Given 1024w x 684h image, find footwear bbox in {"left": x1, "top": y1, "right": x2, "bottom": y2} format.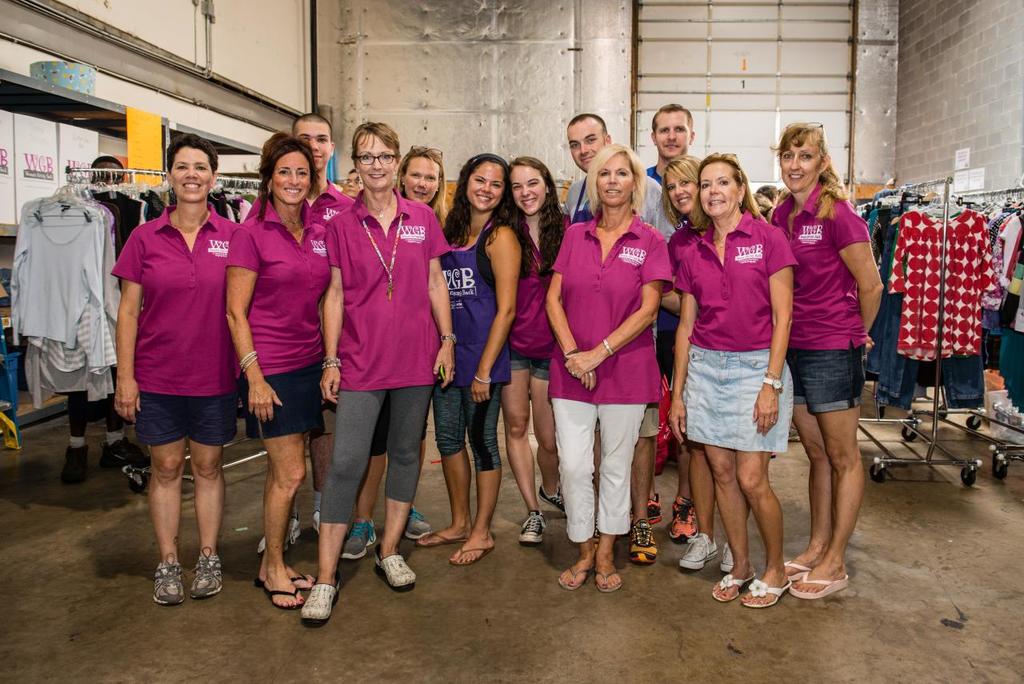
{"left": 61, "top": 442, "right": 87, "bottom": 485}.
